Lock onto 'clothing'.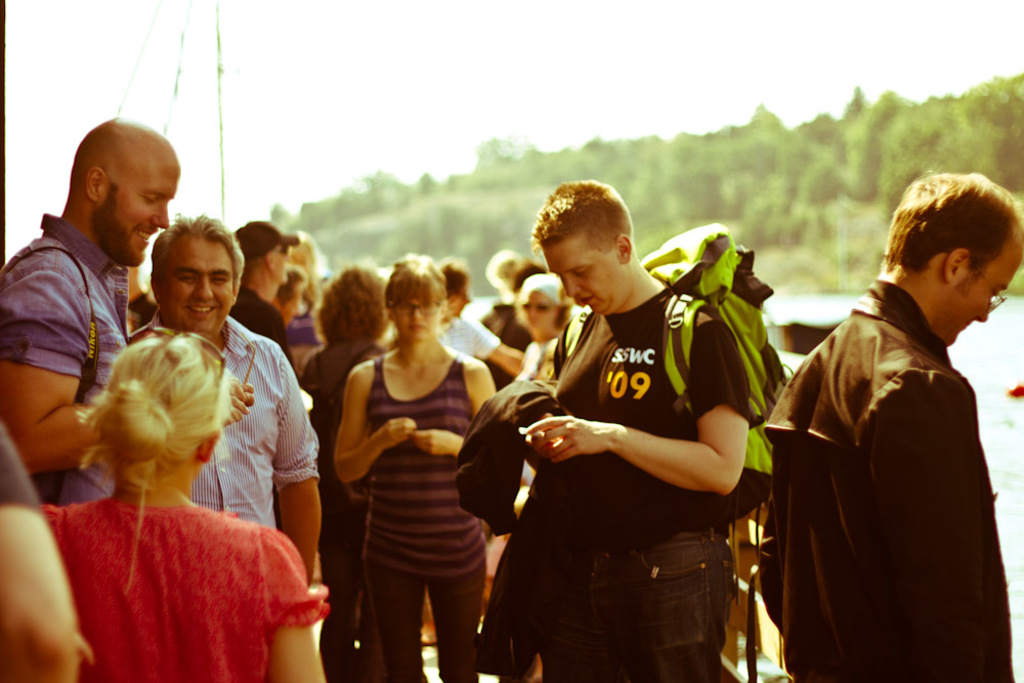
Locked: bbox(297, 341, 386, 682).
